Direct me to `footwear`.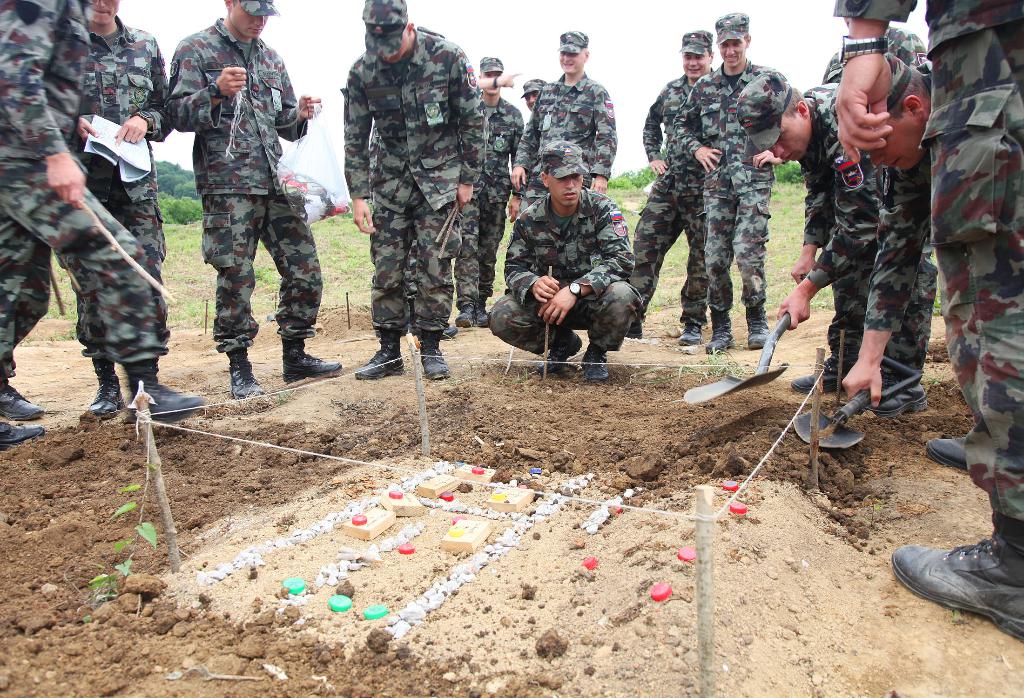
Direction: (x1=788, y1=348, x2=858, y2=391).
